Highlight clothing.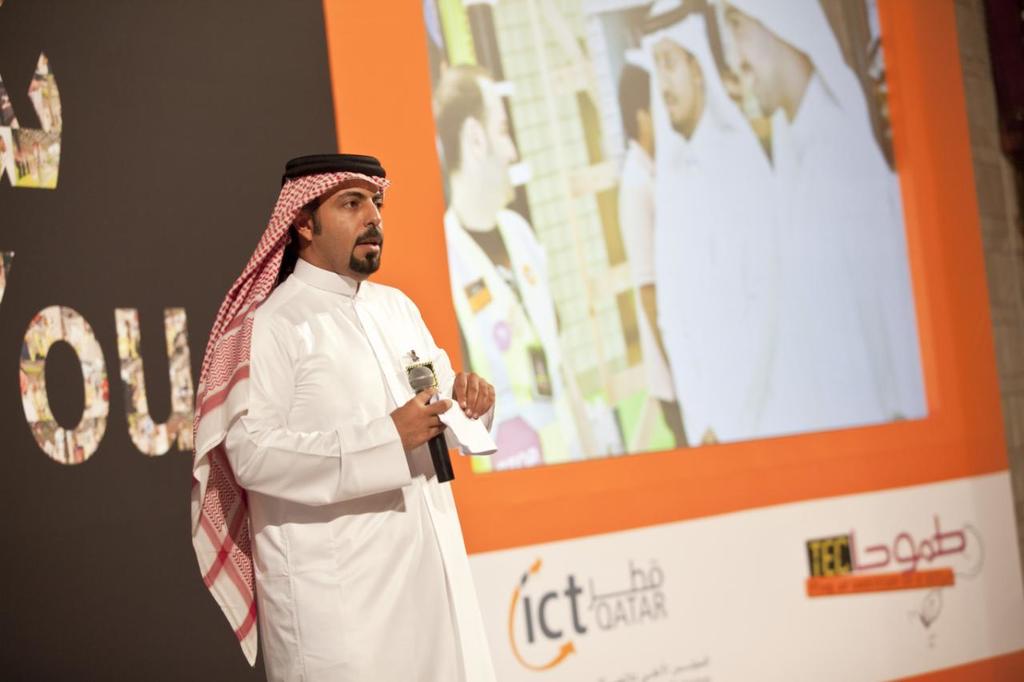
Highlighted region: bbox=(710, 0, 929, 436).
